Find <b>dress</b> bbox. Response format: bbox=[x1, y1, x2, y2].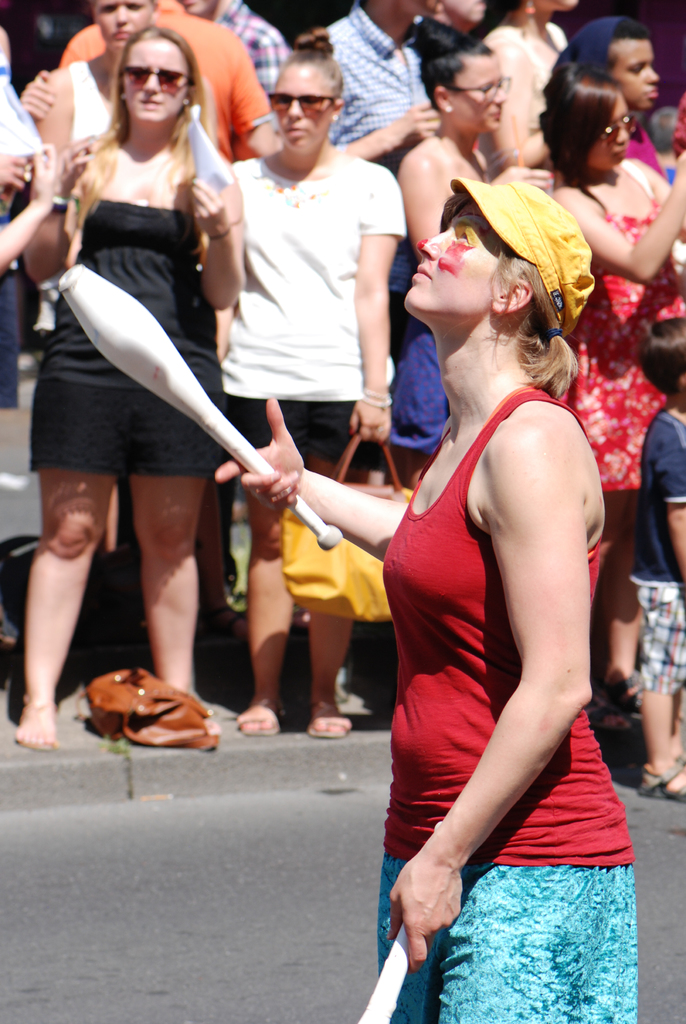
bbox=[391, 226, 446, 452].
